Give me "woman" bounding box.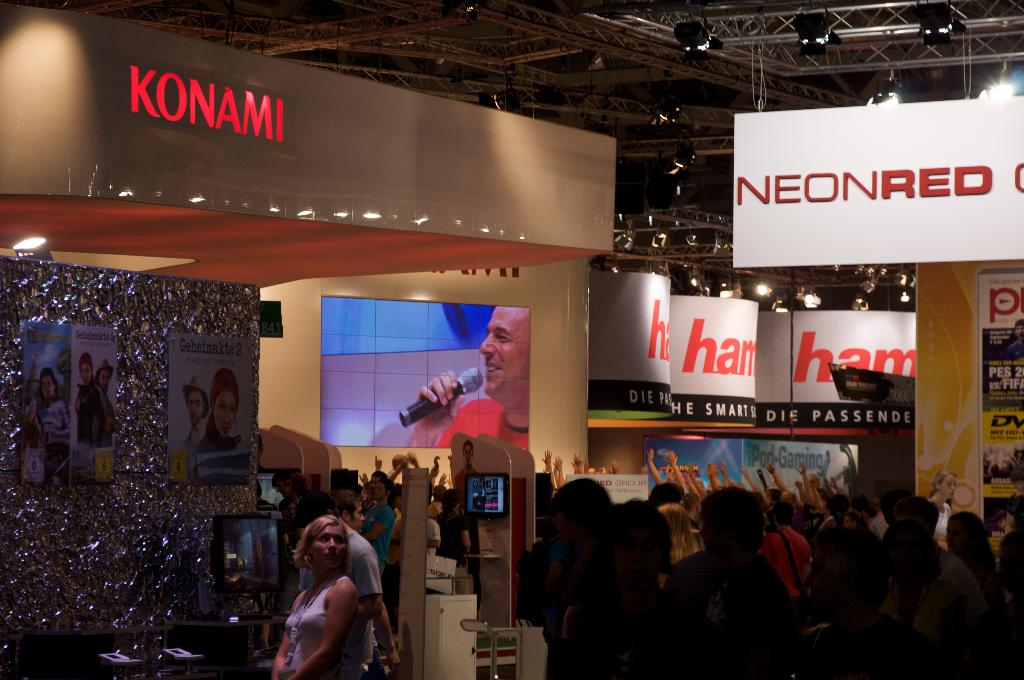
select_region(929, 469, 956, 535).
